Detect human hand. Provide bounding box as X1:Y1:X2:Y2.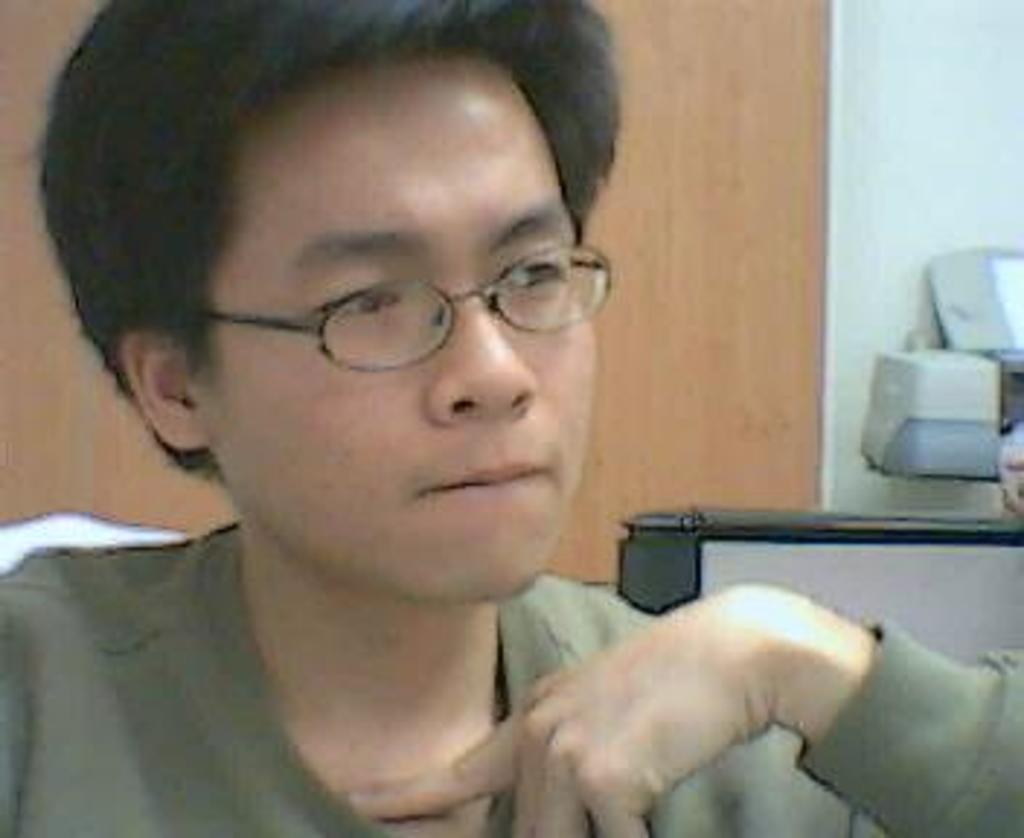
480:611:791:815.
